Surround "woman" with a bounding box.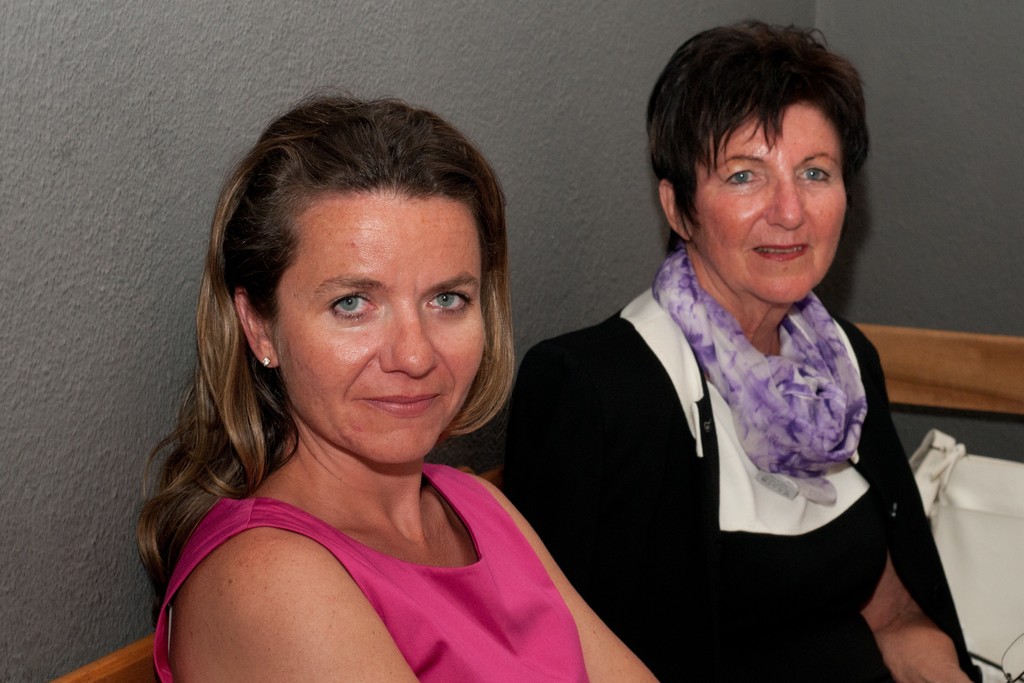
pyautogui.locateOnScreen(134, 88, 660, 682).
